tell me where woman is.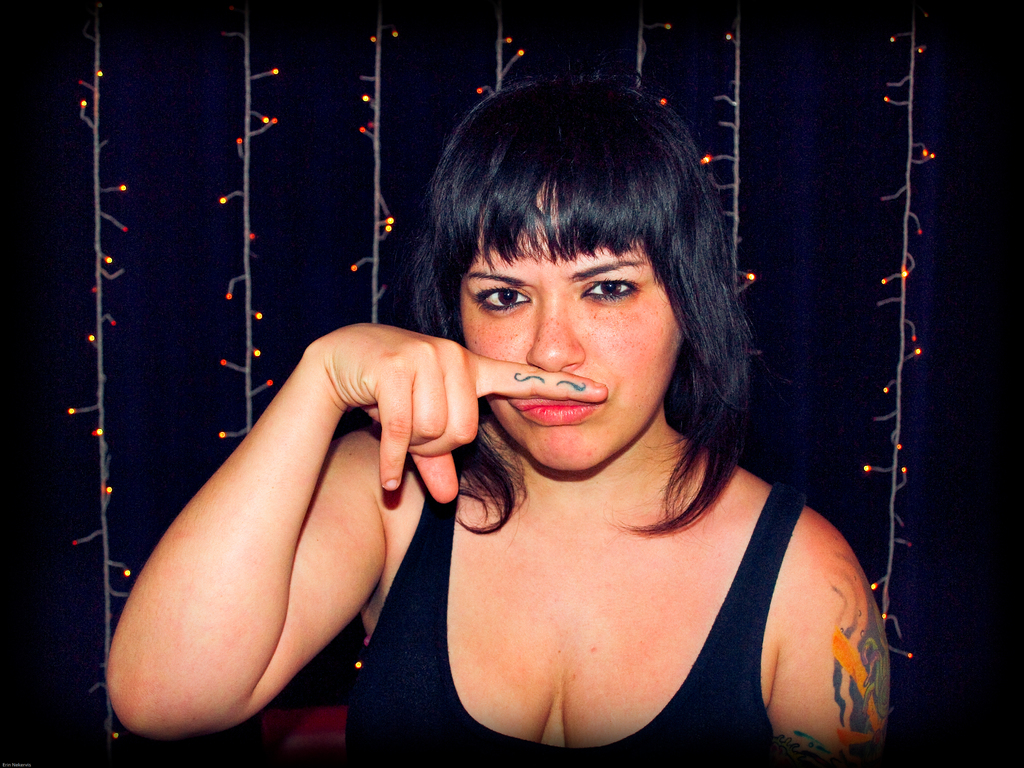
woman is at [269,73,909,764].
